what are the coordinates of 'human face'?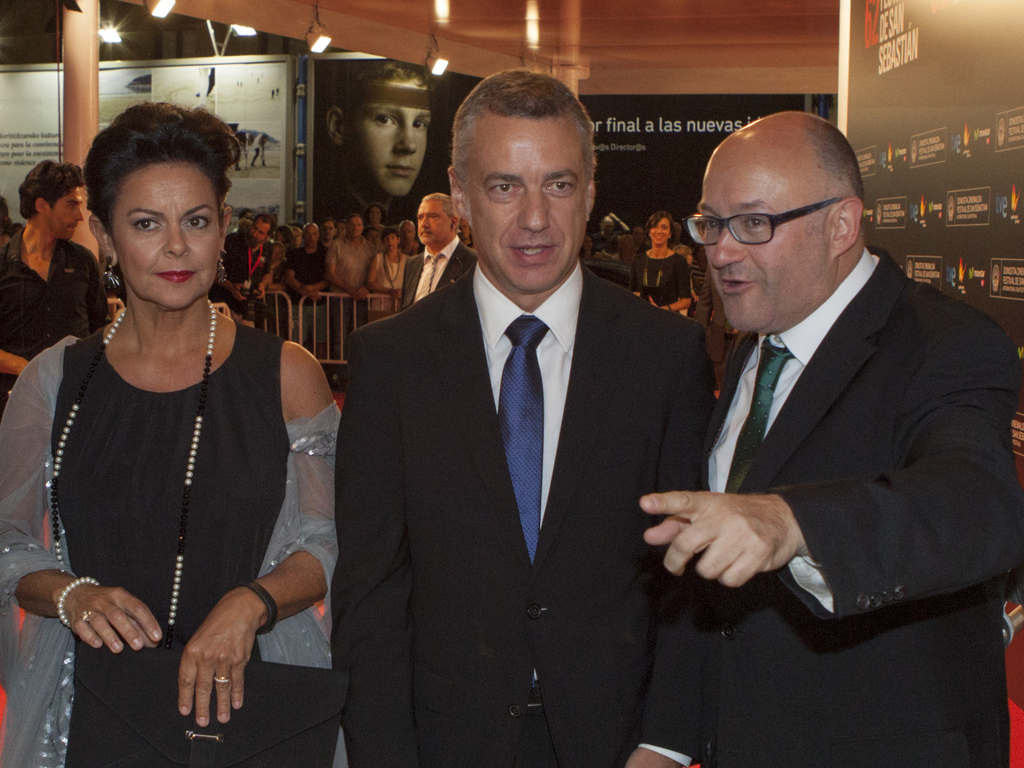
BBox(381, 233, 398, 249).
